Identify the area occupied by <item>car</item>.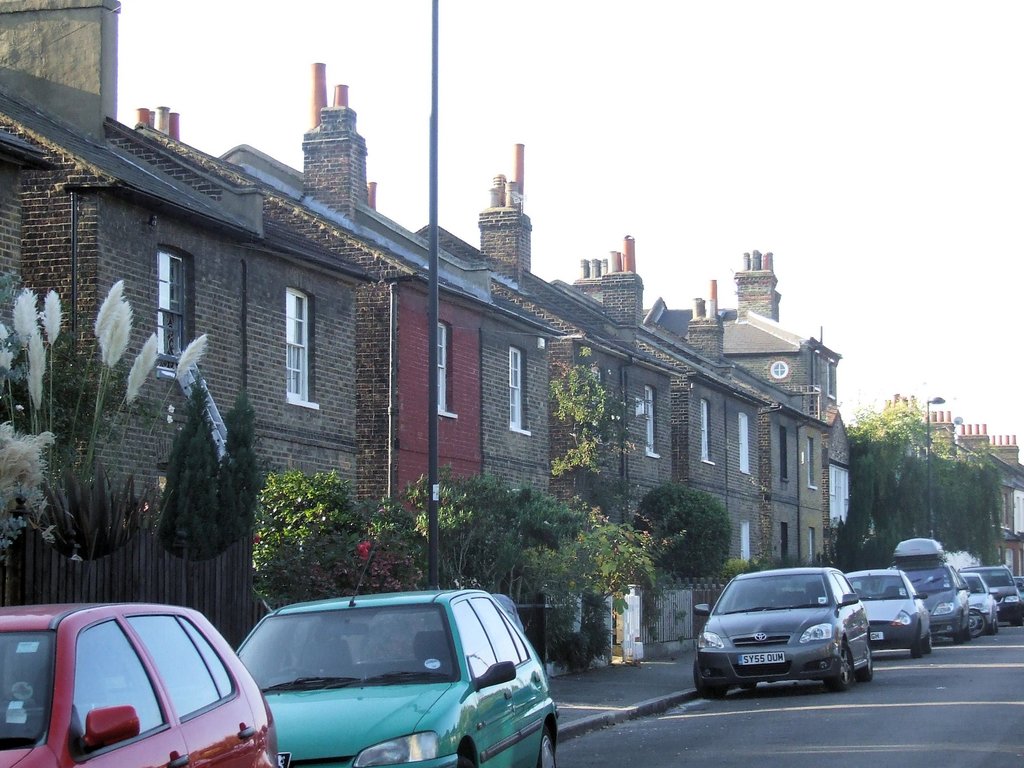
Area: bbox=(694, 566, 879, 695).
